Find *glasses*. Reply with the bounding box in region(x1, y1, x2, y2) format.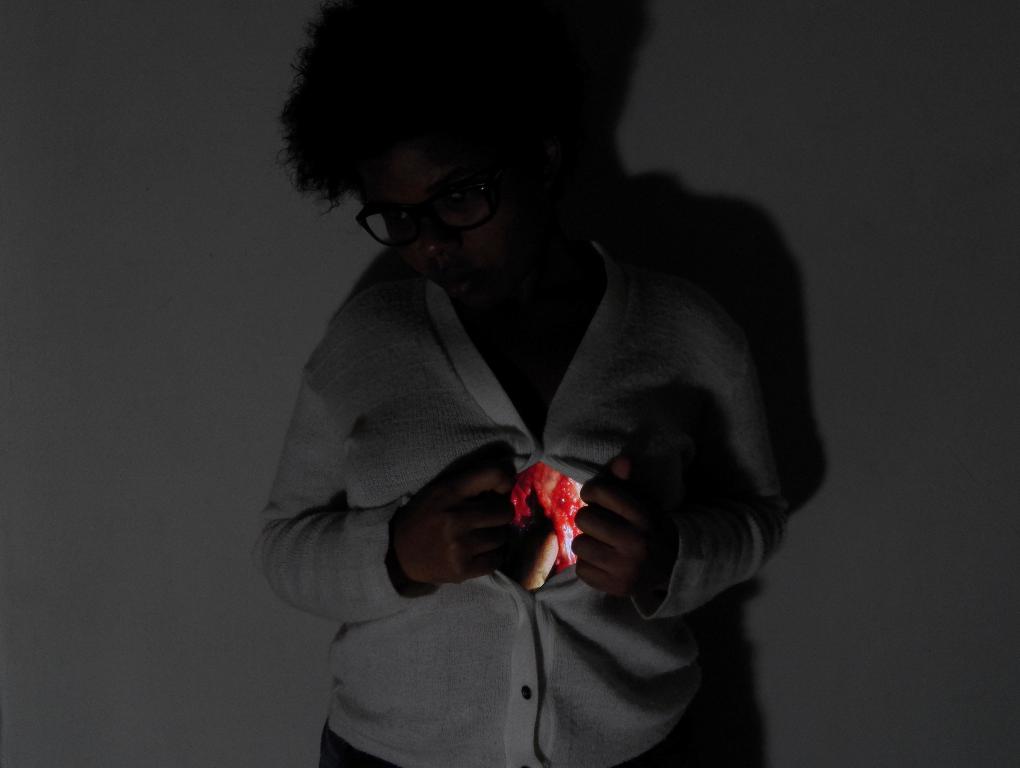
region(349, 151, 520, 245).
